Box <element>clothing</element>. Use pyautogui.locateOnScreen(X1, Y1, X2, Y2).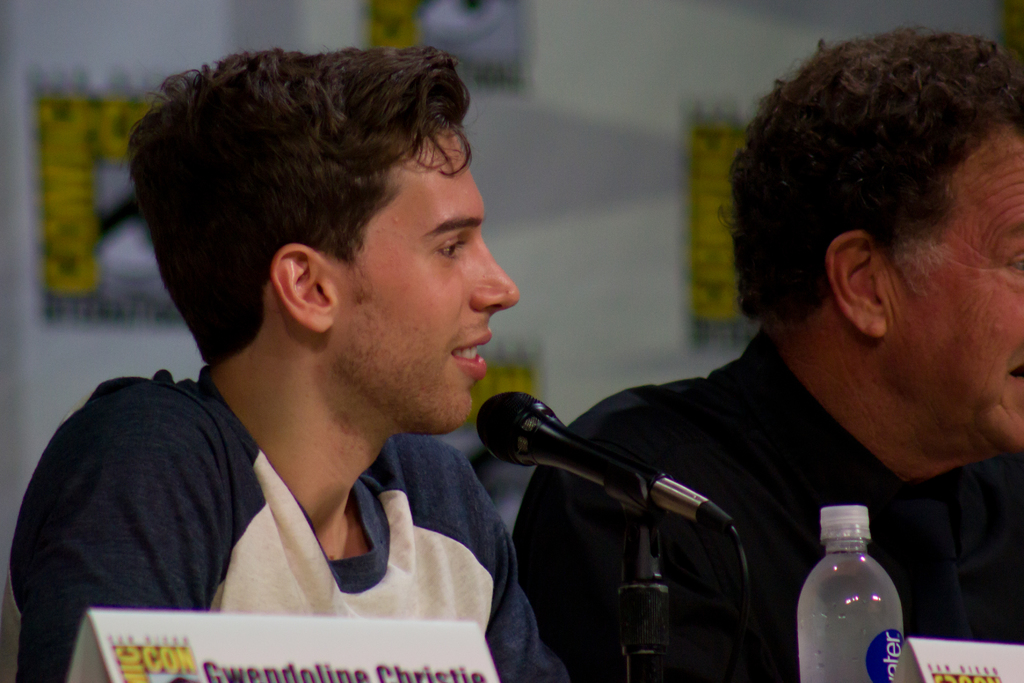
pyautogui.locateOnScreen(64, 342, 541, 648).
